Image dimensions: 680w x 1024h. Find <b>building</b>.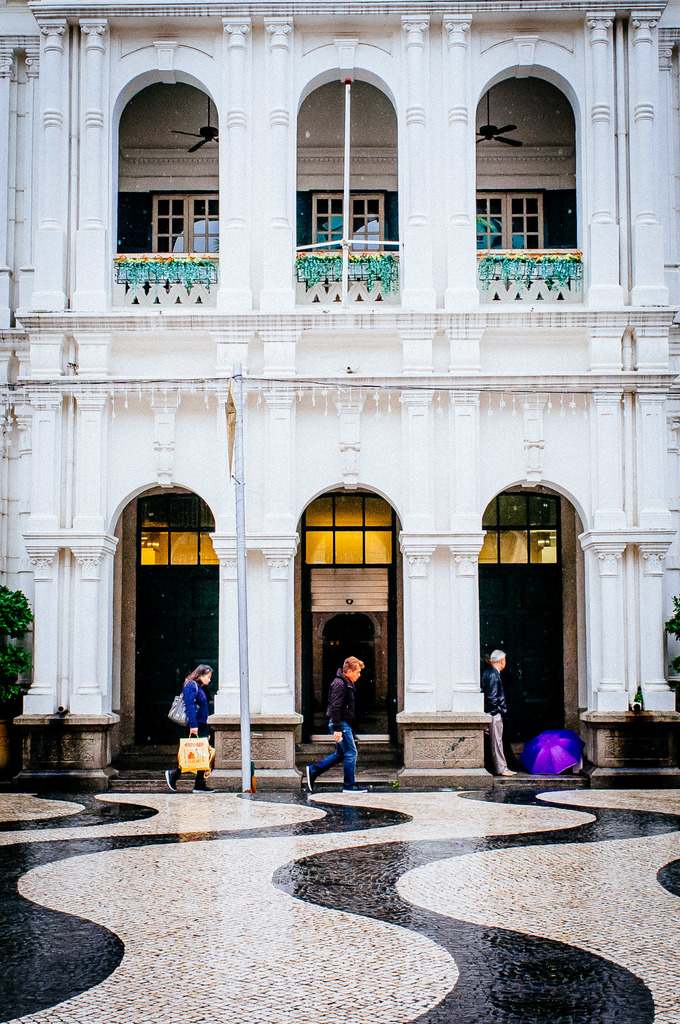
0, 0, 679, 781.
